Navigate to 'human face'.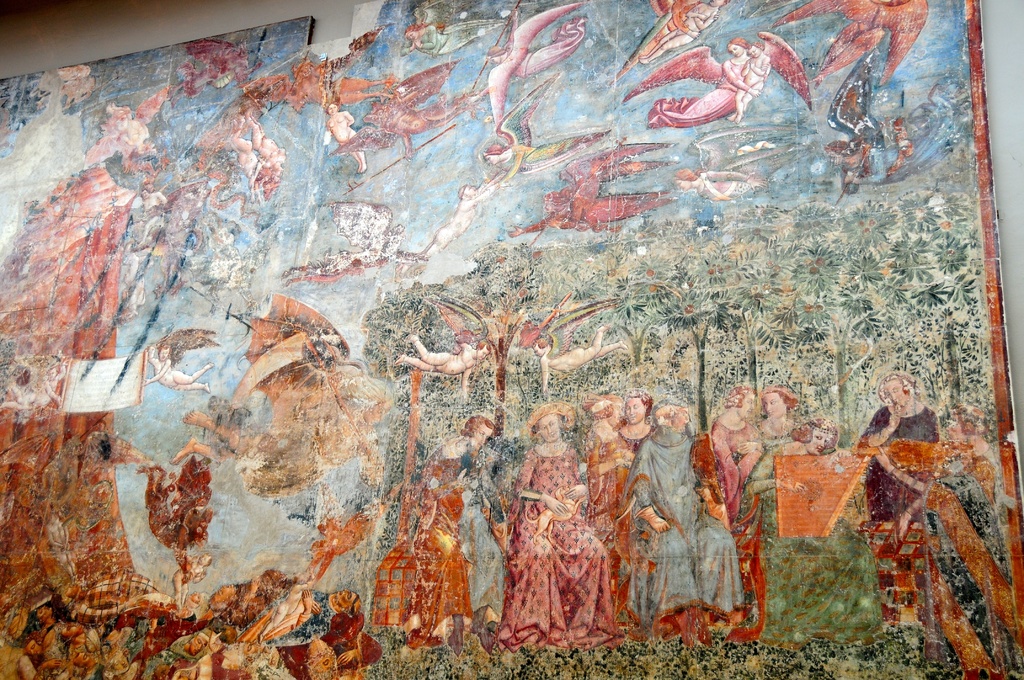
Navigation target: 20/640/39/653.
